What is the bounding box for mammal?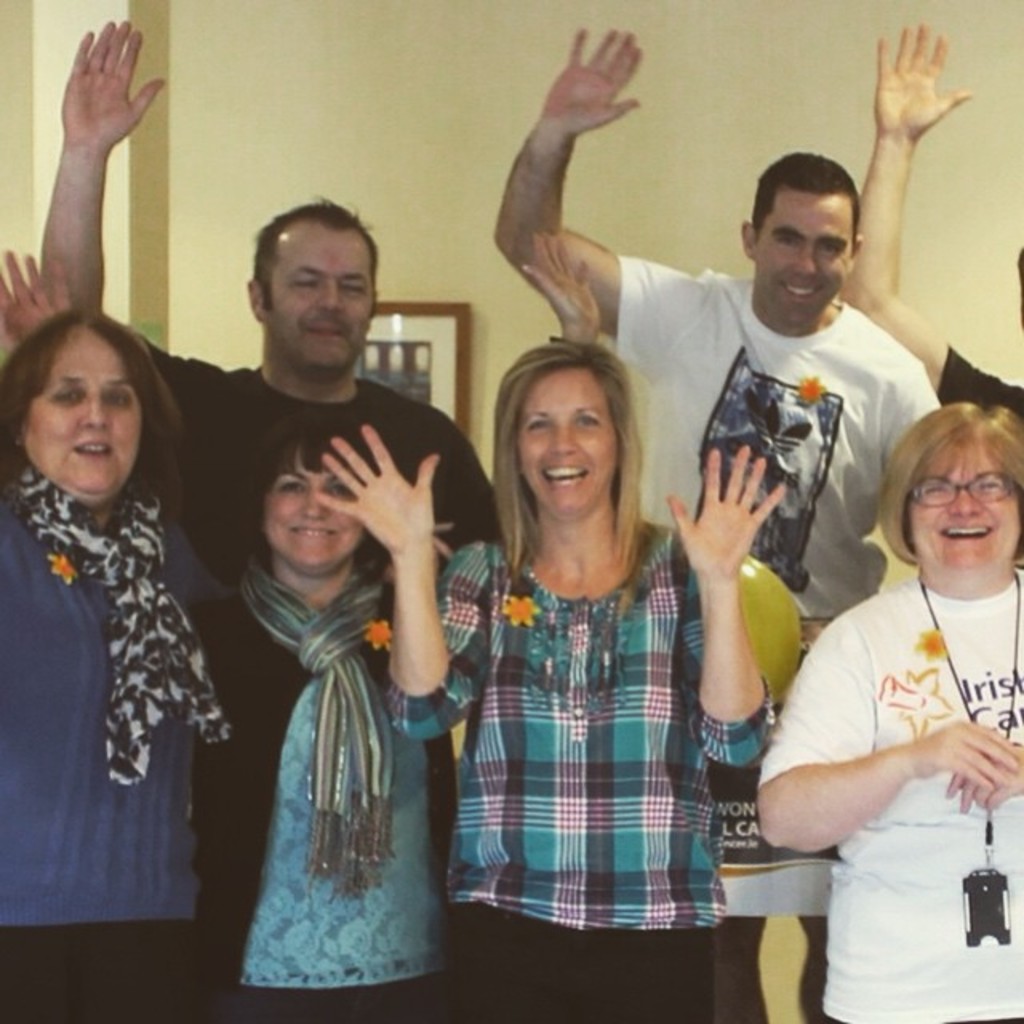
box(310, 333, 789, 1022).
